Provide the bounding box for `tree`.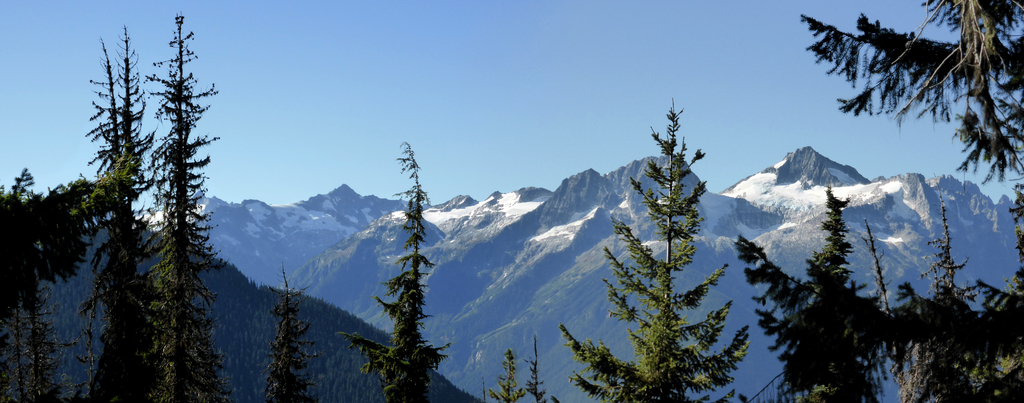
[x1=68, y1=22, x2=234, y2=402].
